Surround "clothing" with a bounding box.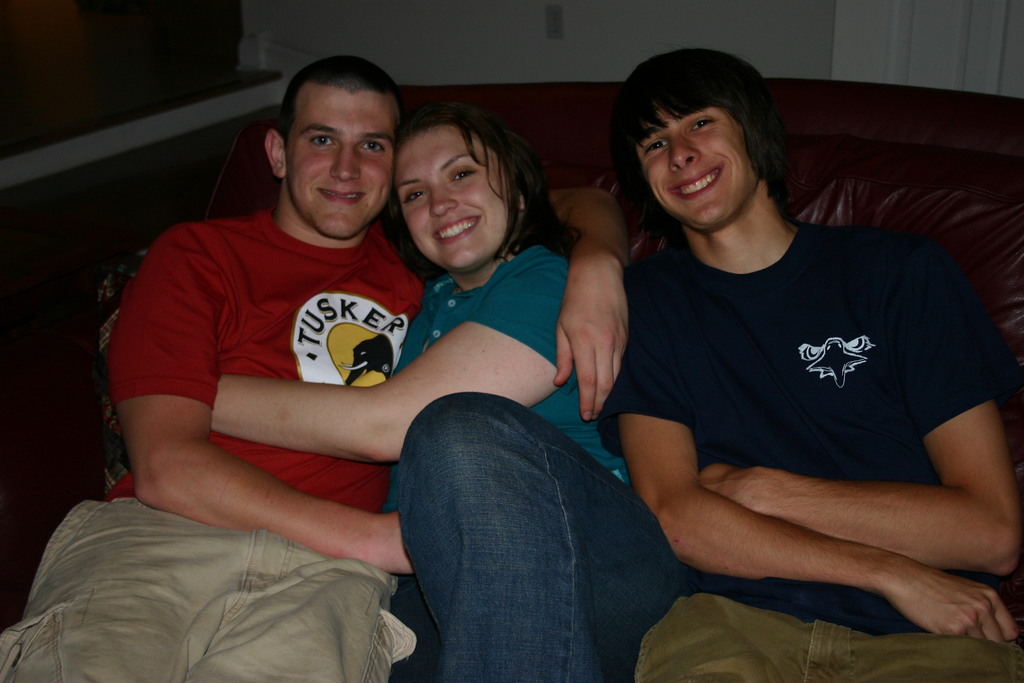
select_region(598, 226, 1023, 682).
